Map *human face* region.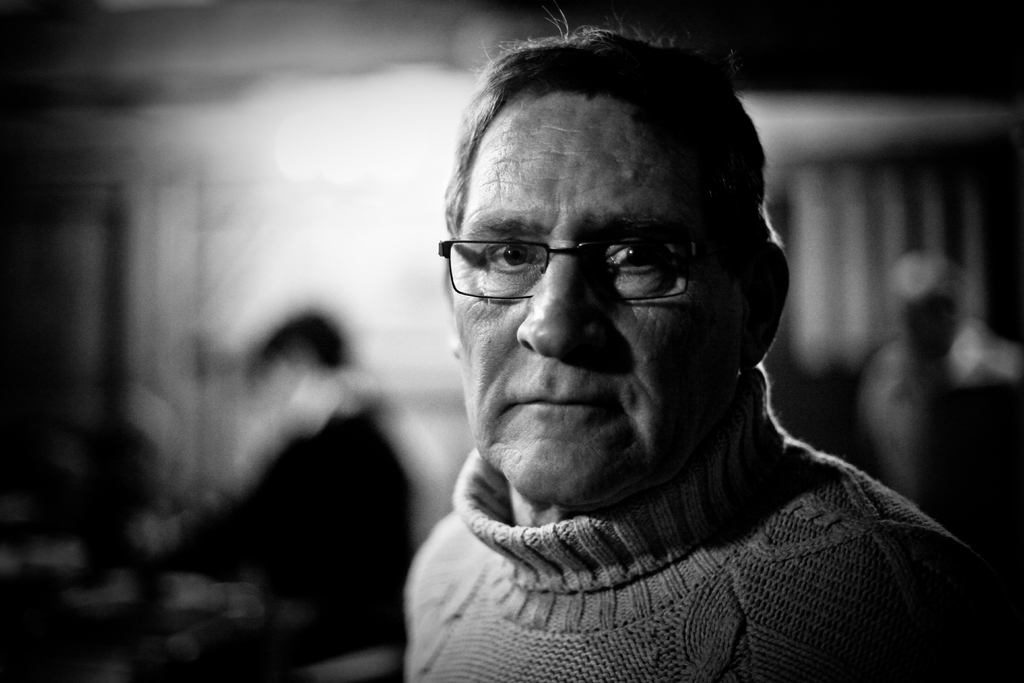
Mapped to <box>449,95,746,503</box>.
